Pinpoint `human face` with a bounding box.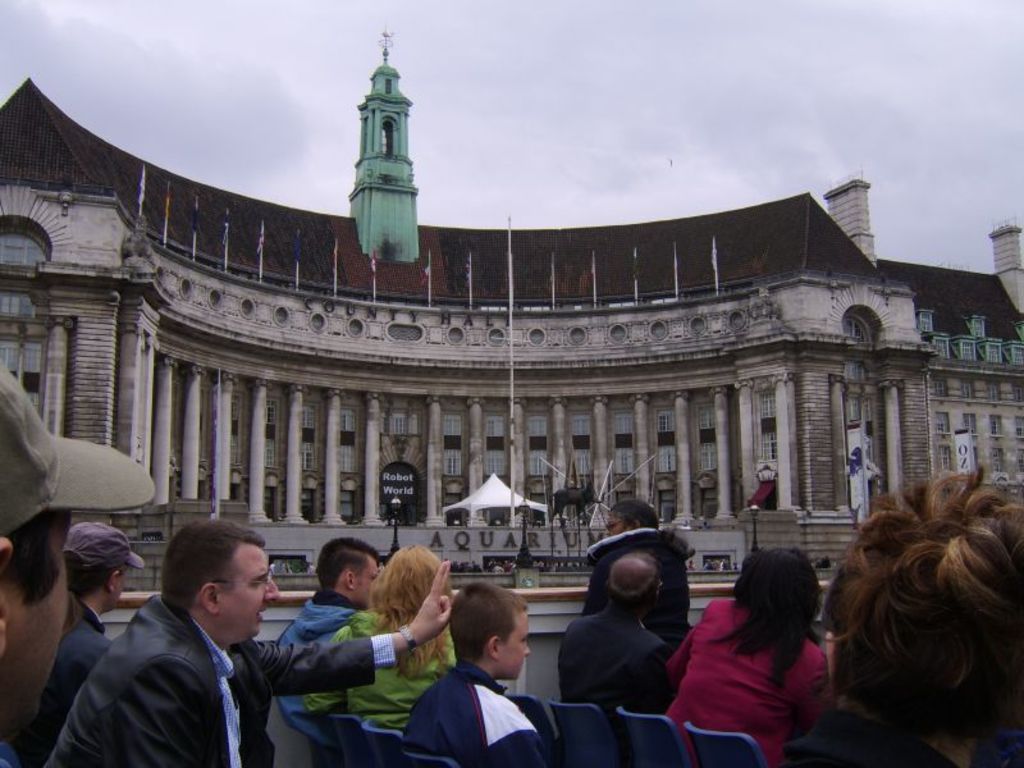
[9,518,70,724].
